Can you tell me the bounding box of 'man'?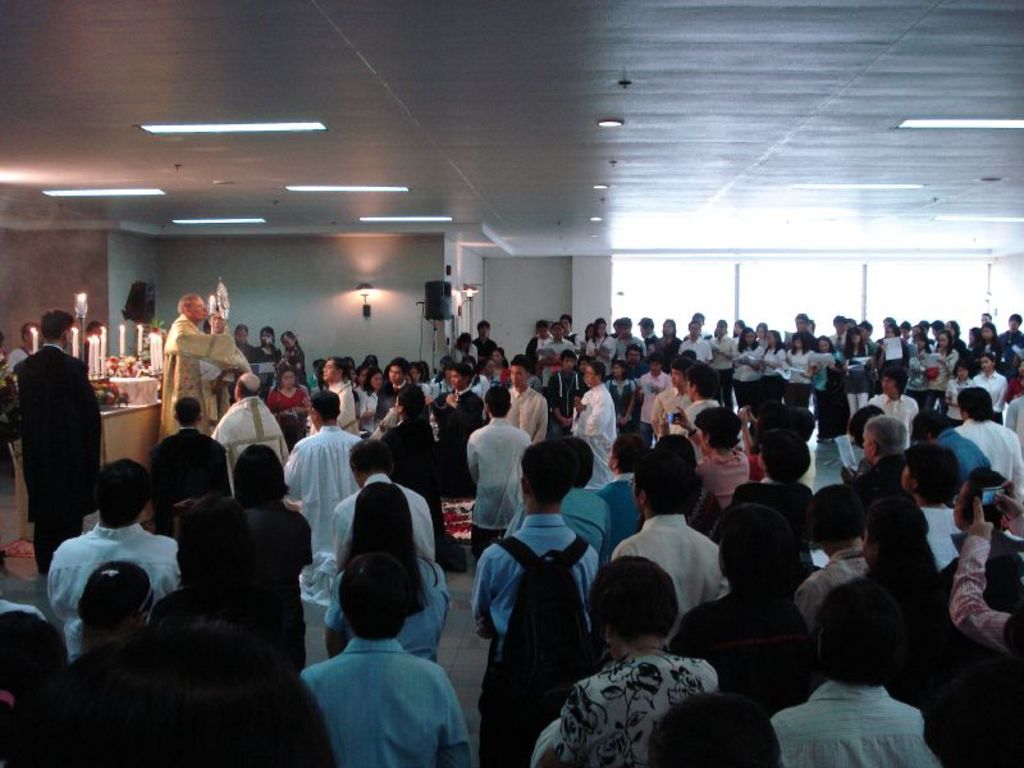
3:317:47:364.
